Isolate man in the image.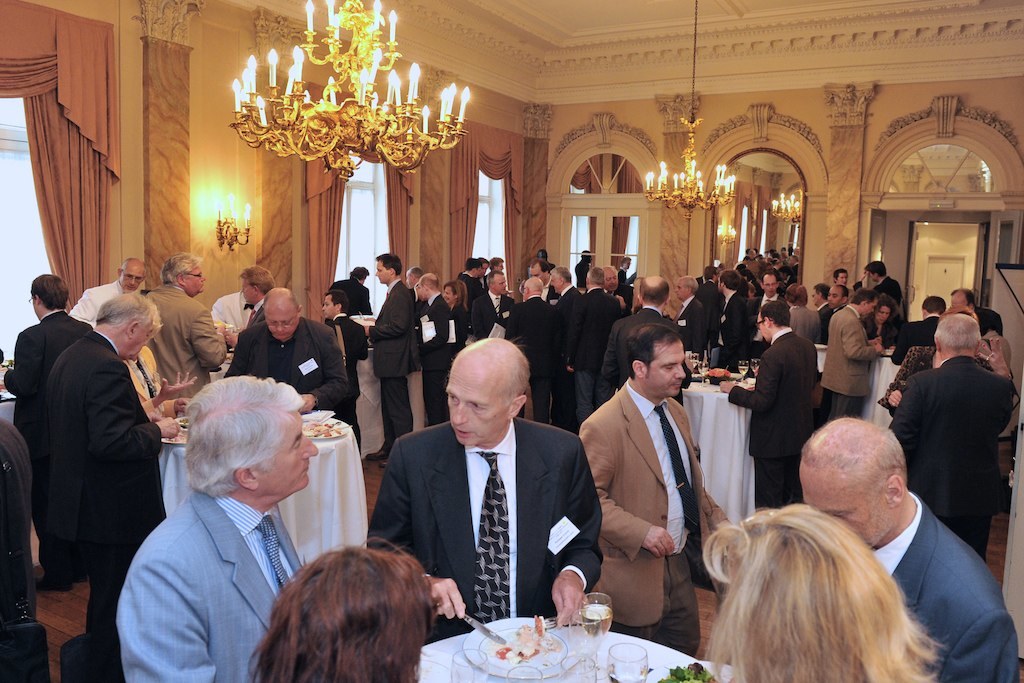
Isolated region: 471/272/521/402.
